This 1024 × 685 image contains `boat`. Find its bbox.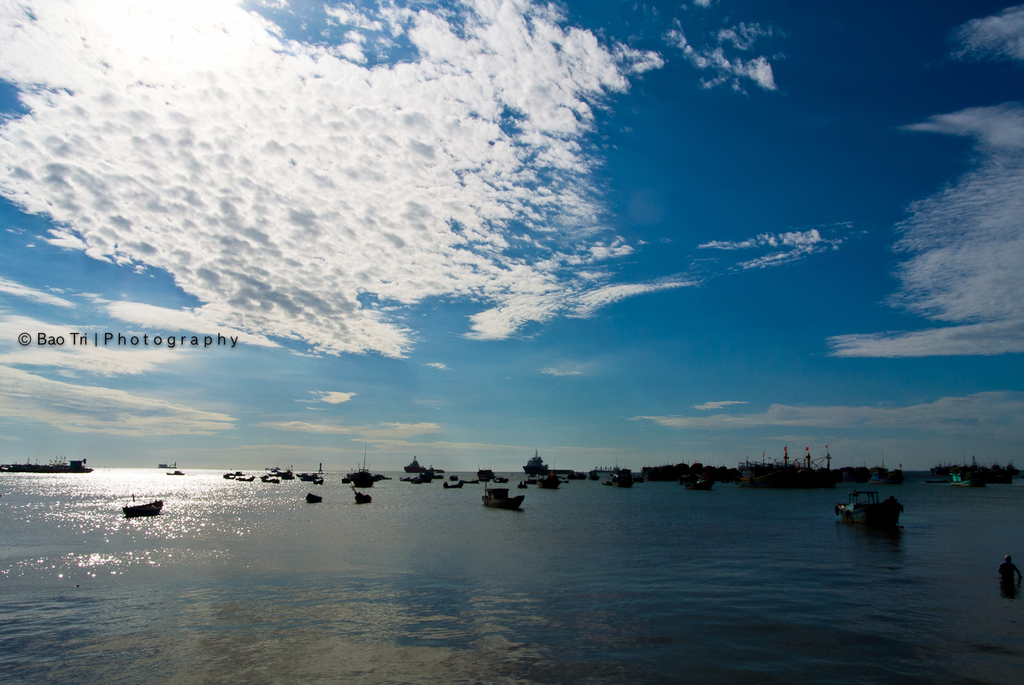
select_region(0, 456, 90, 474).
